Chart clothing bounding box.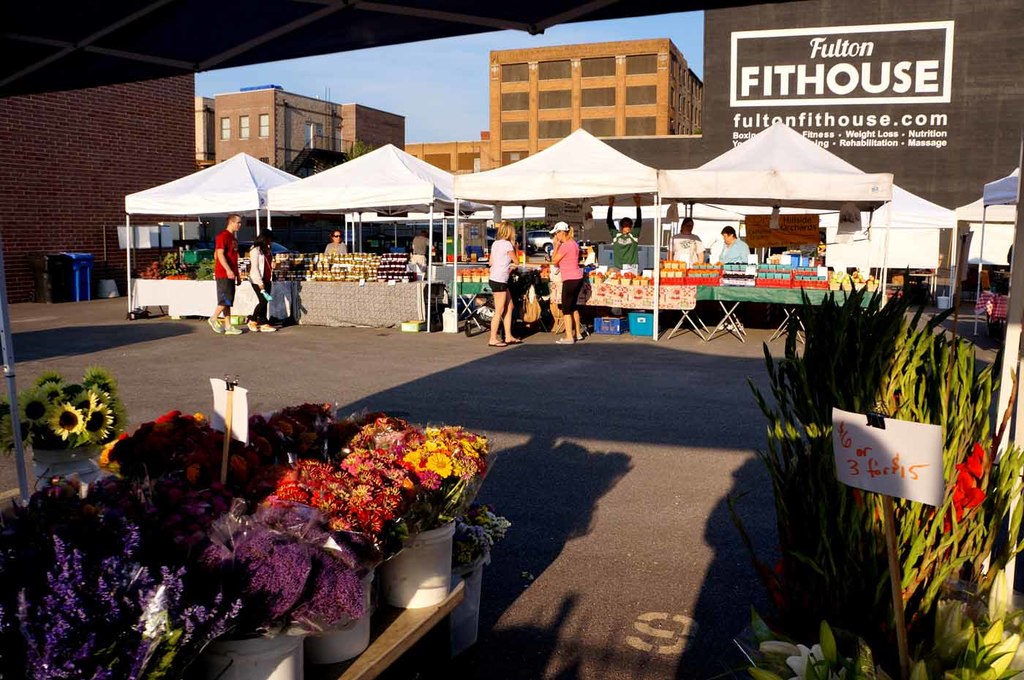
Charted: x1=1006, y1=241, x2=1013, y2=265.
